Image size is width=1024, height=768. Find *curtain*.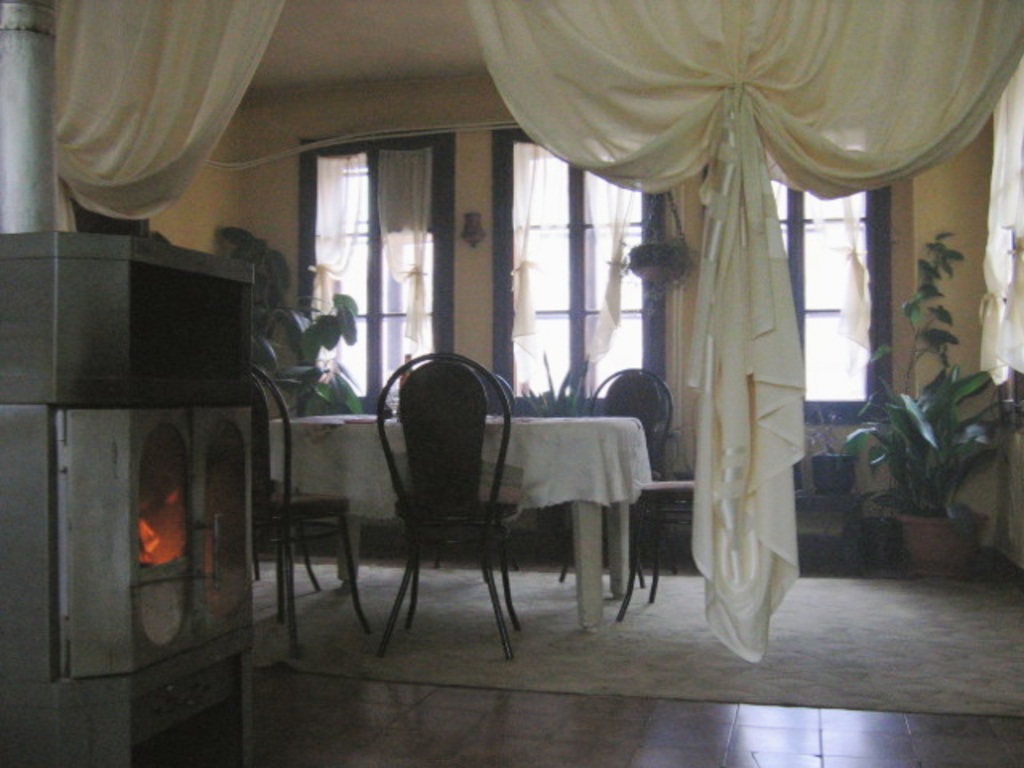
(38,24,291,253).
